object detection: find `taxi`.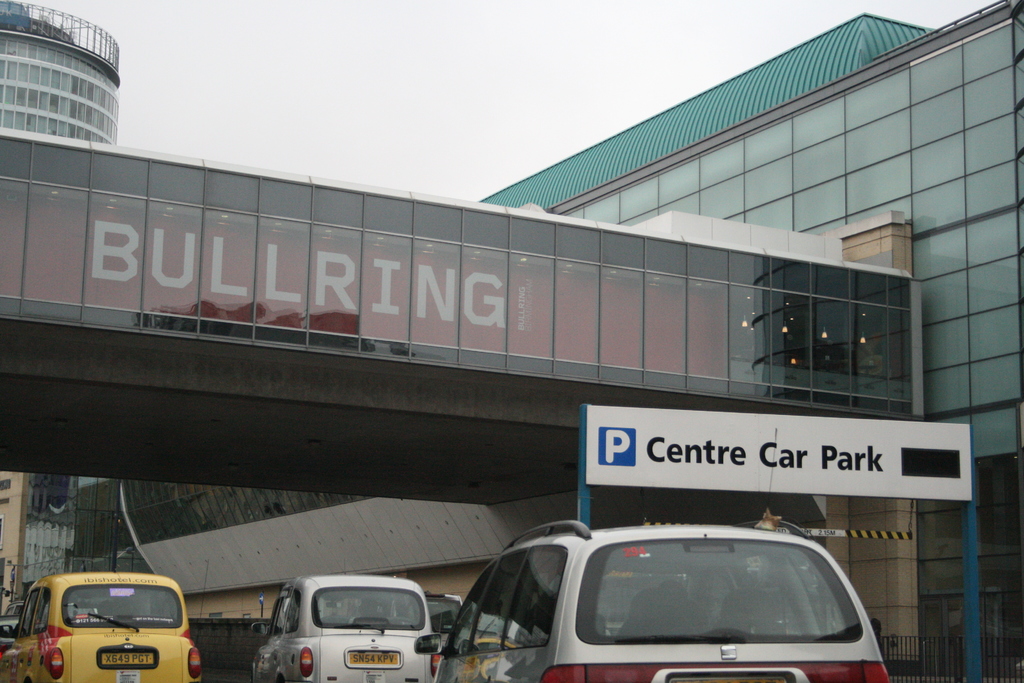
(36, 573, 207, 682).
